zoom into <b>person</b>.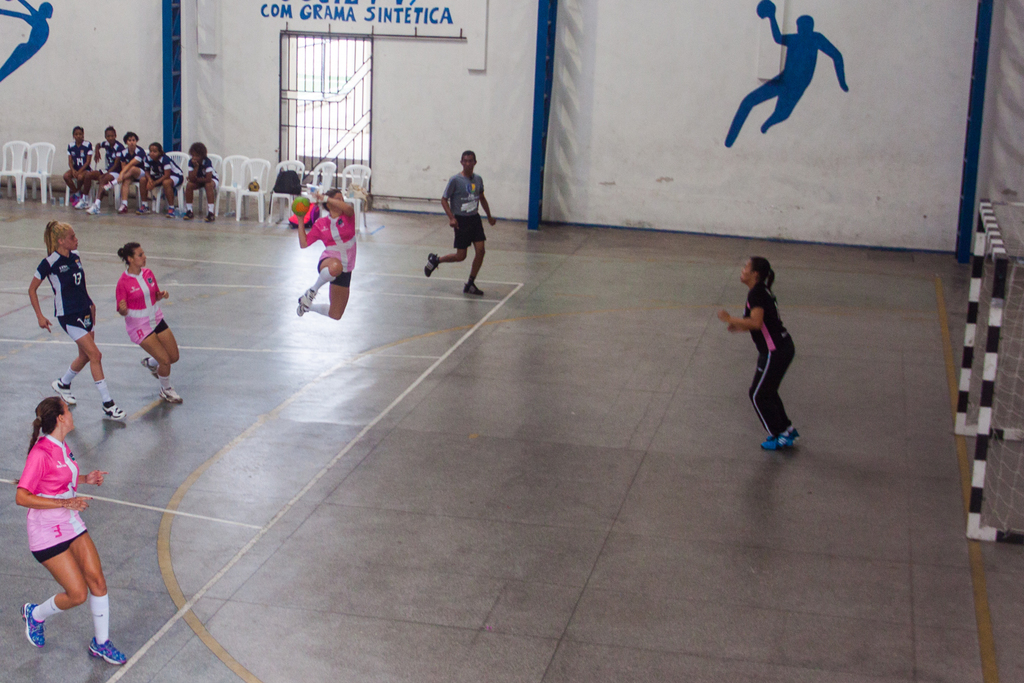
Zoom target: (left=115, top=243, right=182, bottom=401).
